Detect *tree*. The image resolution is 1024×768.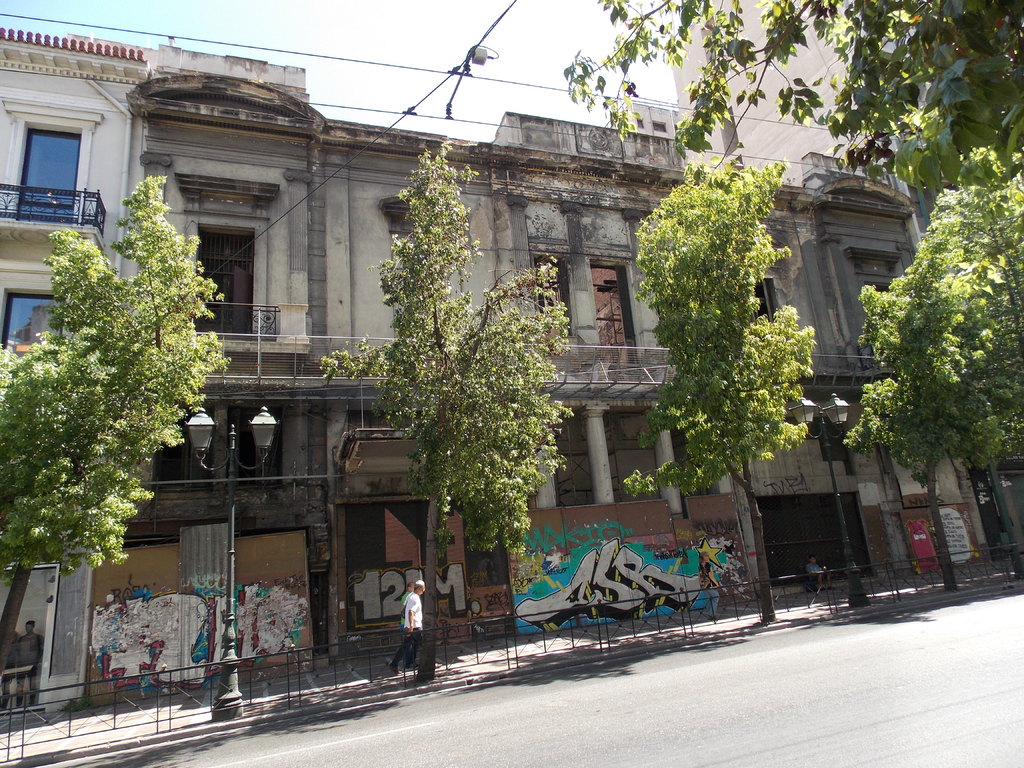
<box>845,223,1018,590</box>.
